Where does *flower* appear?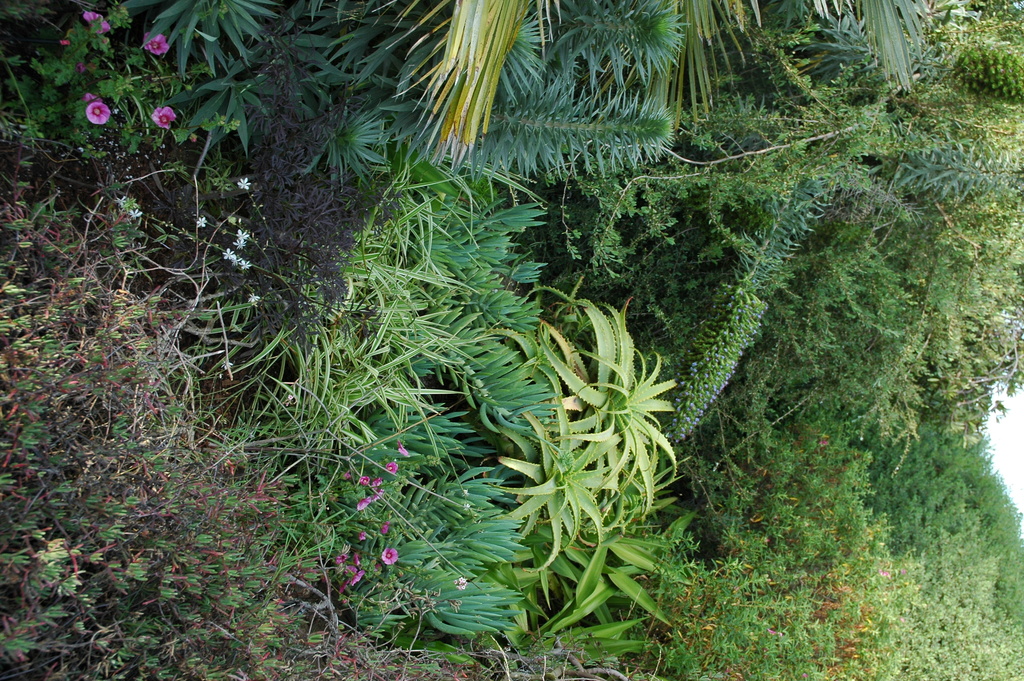
Appears at {"left": 220, "top": 247, "right": 235, "bottom": 262}.
